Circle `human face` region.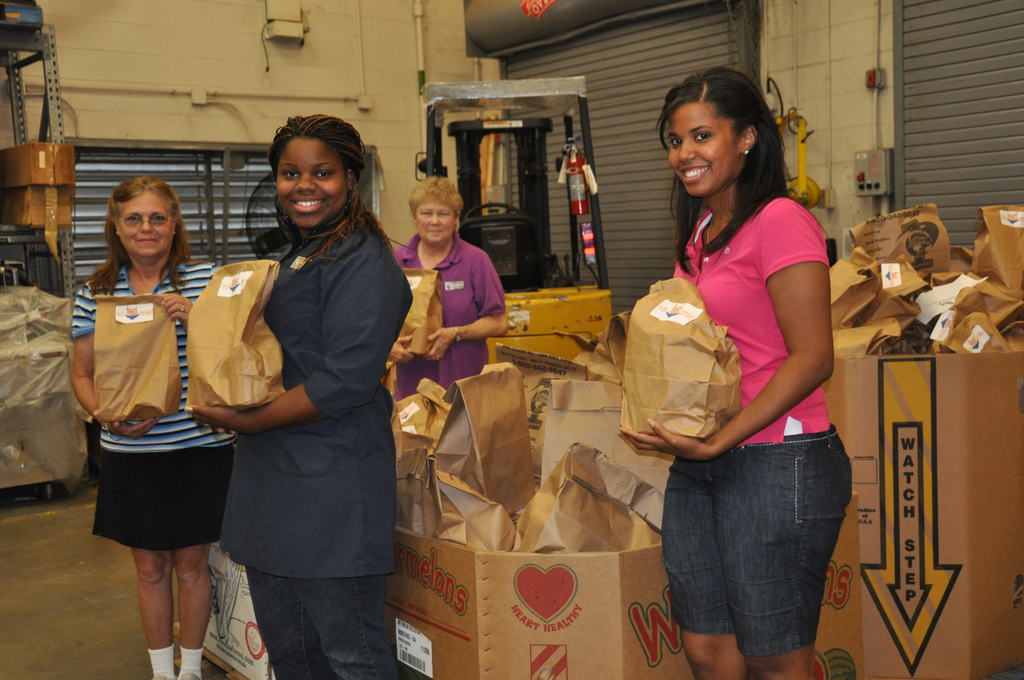
Region: bbox=(275, 138, 348, 227).
